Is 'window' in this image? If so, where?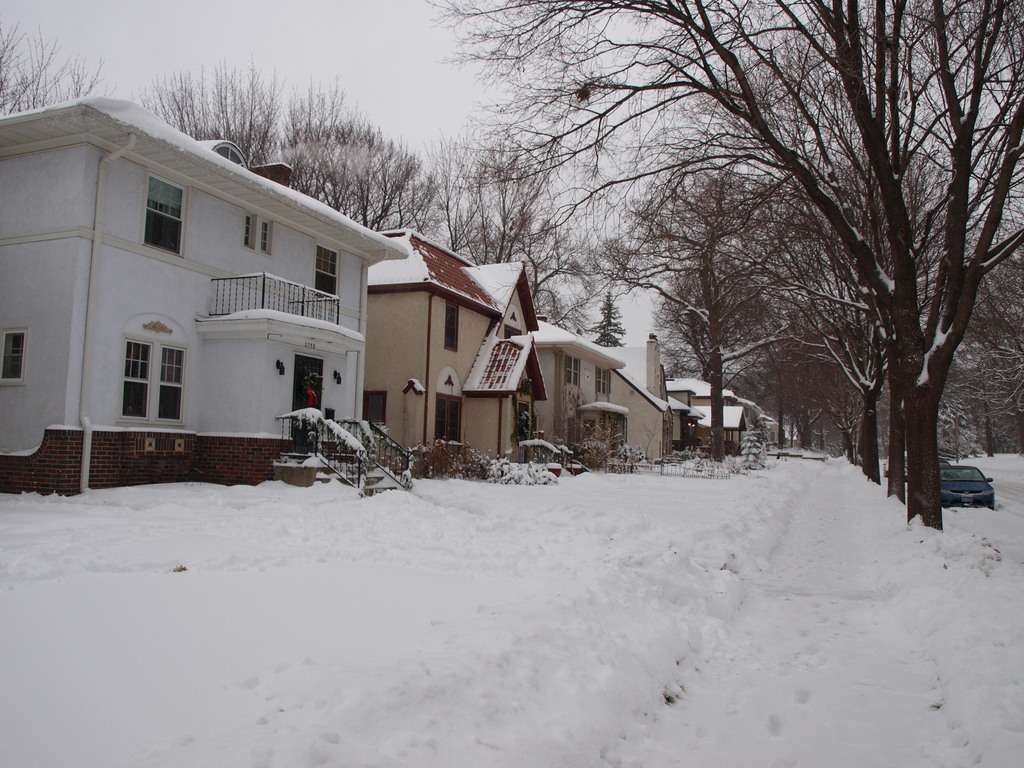
Yes, at {"x1": 595, "y1": 365, "x2": 610, "y2": 395}.
